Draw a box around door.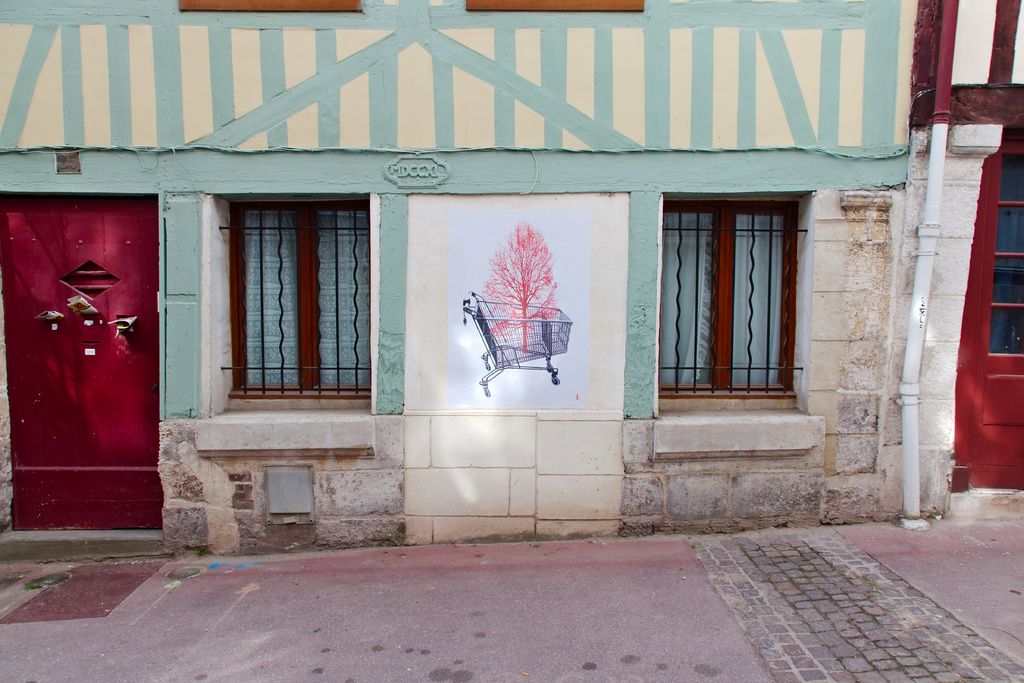
left=1, top=194, right=161, bottom=534.
